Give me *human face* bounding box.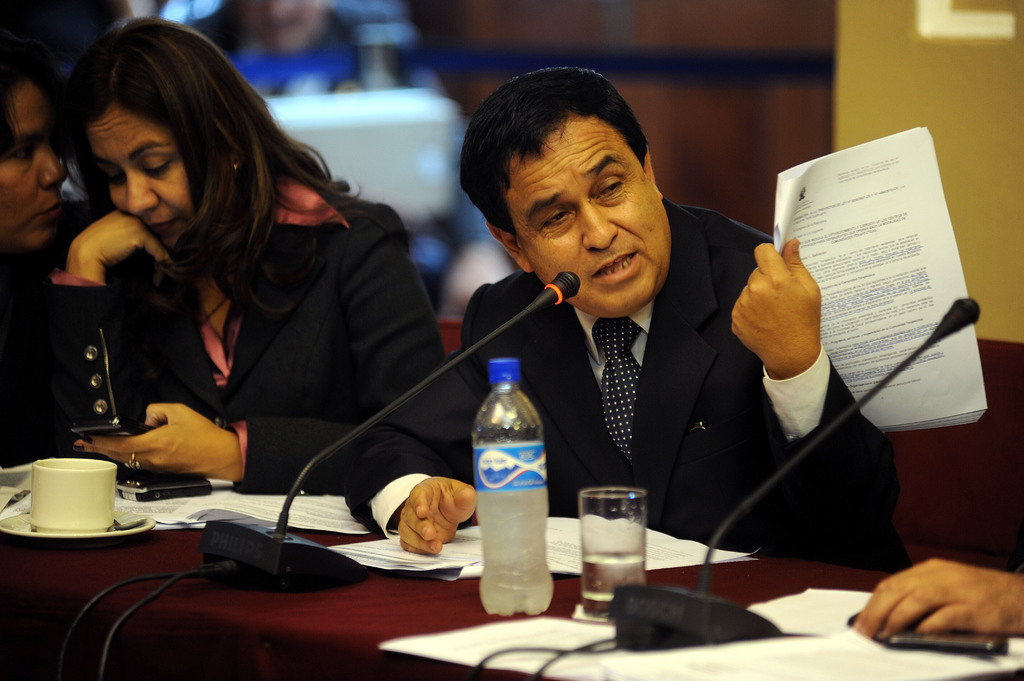
(510, 119, 668, 308).
